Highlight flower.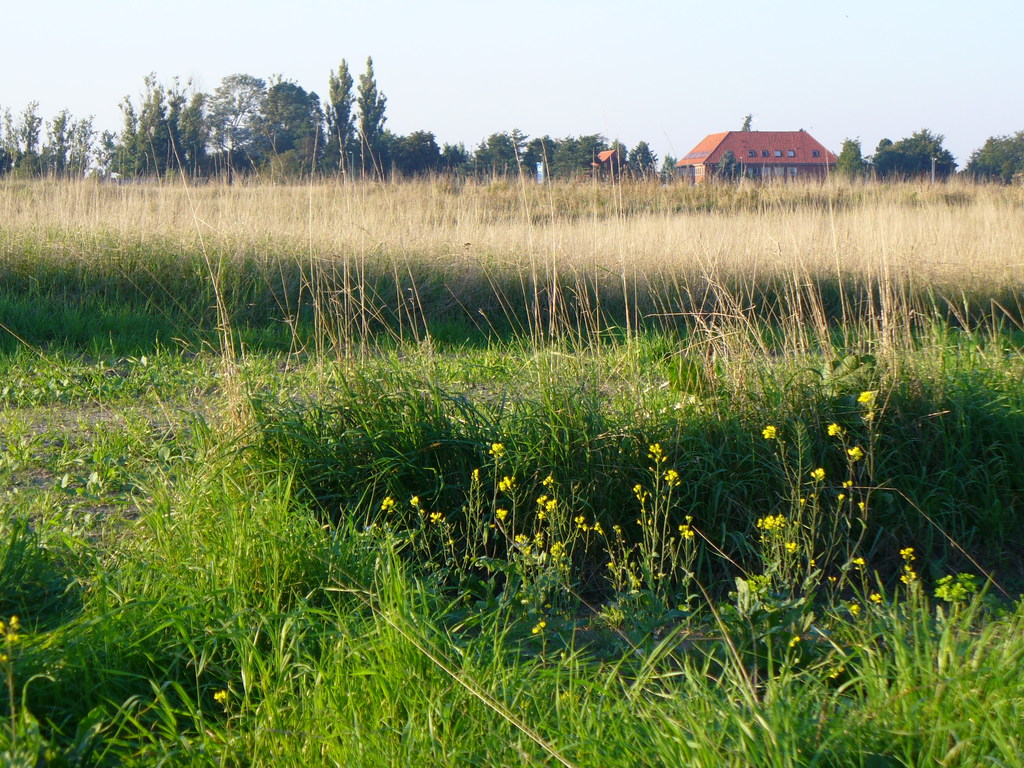
Highlighted region: box(829, 422, 844, 440).
